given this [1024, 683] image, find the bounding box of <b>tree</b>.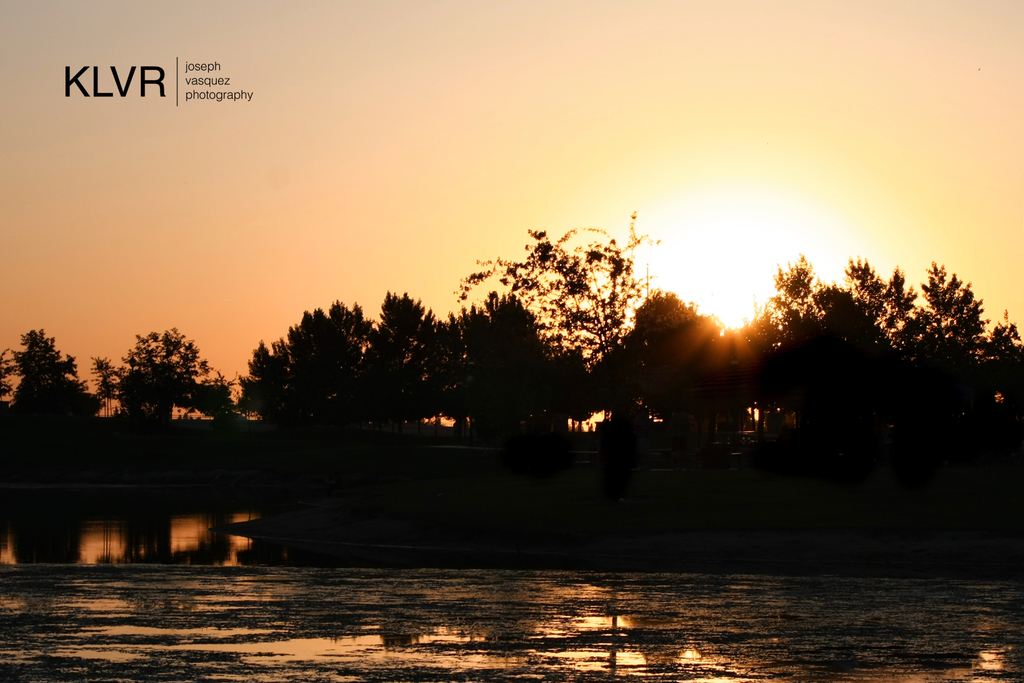
(596,288,751,416).
